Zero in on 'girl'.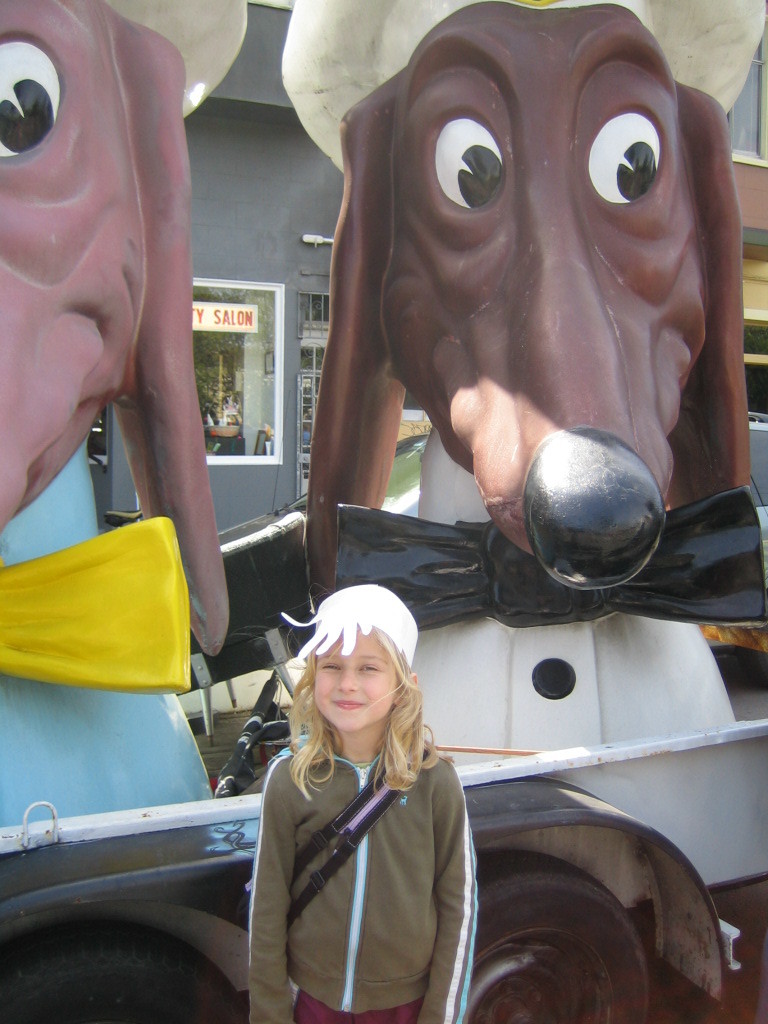
Zeroed in: <region>246, 588, 481, 1023</region>.
